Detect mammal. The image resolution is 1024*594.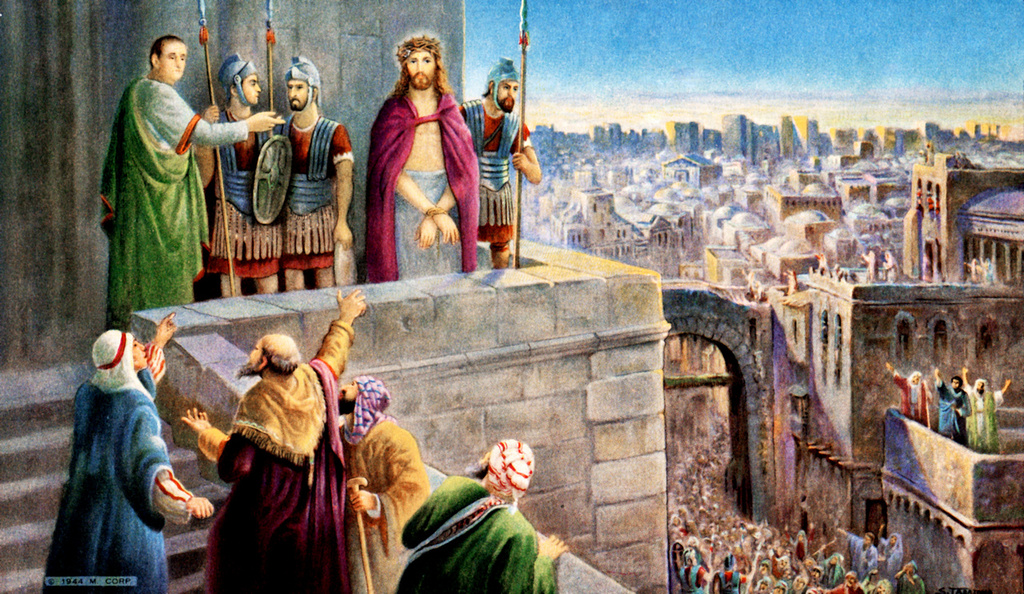
182:287:366:593.
